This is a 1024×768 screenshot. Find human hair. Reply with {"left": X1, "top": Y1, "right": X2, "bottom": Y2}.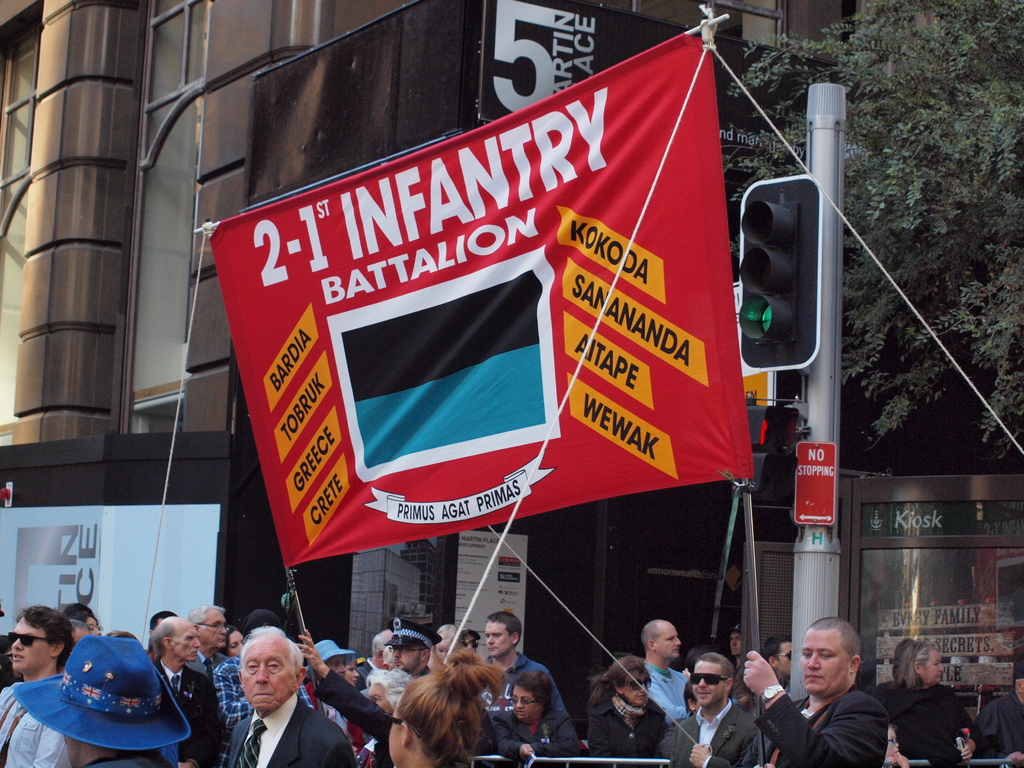
{"left": 511, "top": 673, "right": 554, "bottom": 710}.
